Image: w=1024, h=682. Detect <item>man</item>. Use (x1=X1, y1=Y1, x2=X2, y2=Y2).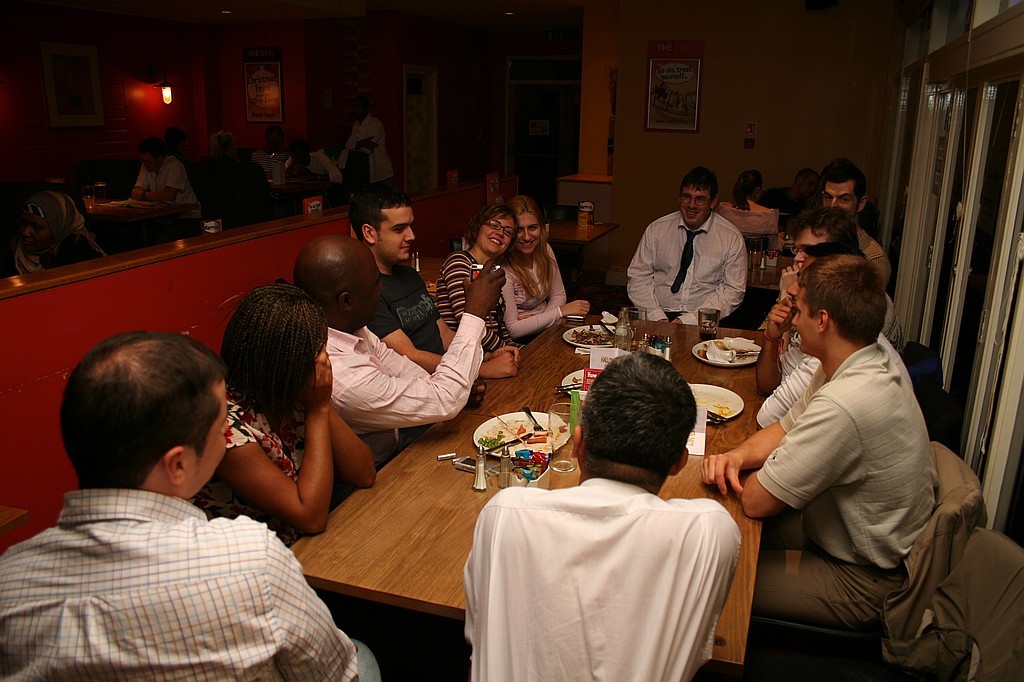
(x1=746, y1=159, x2=947, y2=681).
